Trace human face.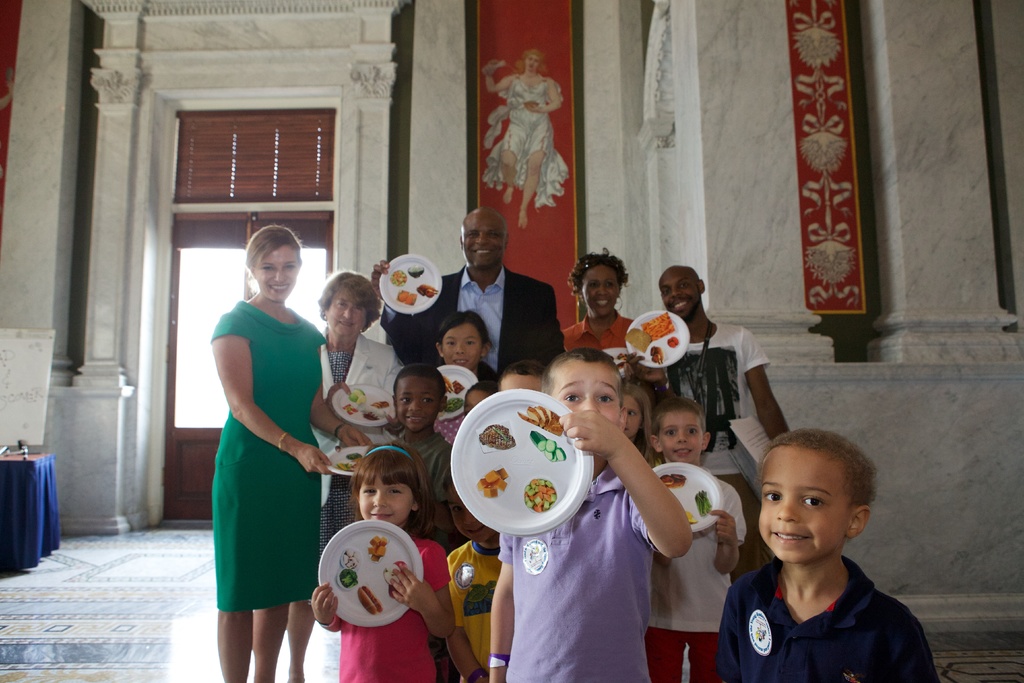
Traced to l=748, t=443, r=840, b=567.
